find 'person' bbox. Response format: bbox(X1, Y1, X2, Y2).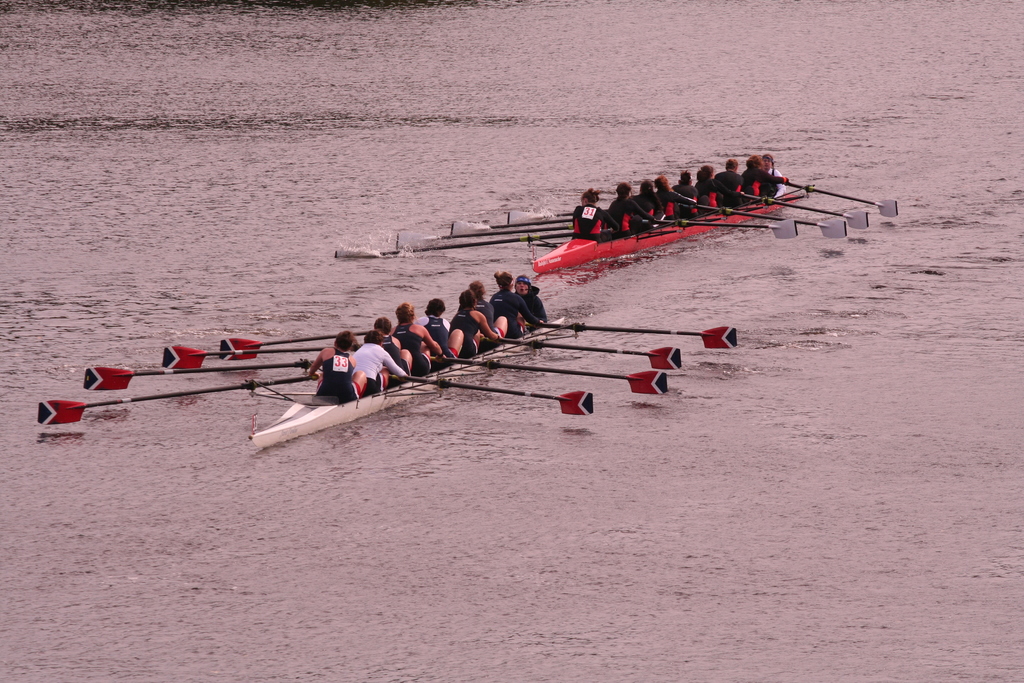
bbox(303, 327, 369, 401).
